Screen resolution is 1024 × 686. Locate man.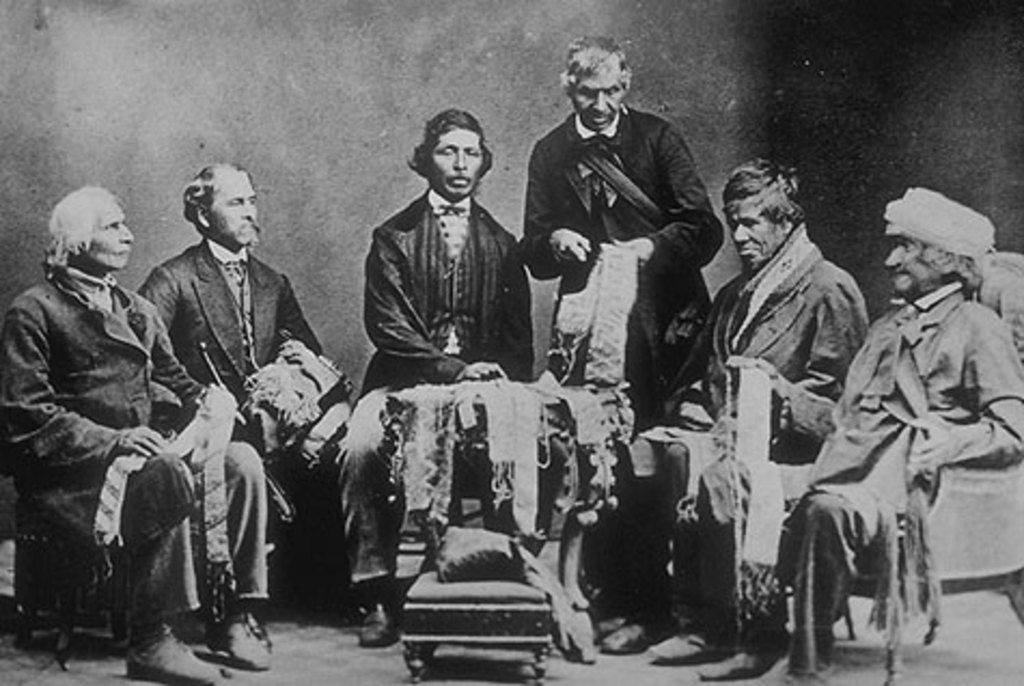
bbox(336, 106, 530, 647).
